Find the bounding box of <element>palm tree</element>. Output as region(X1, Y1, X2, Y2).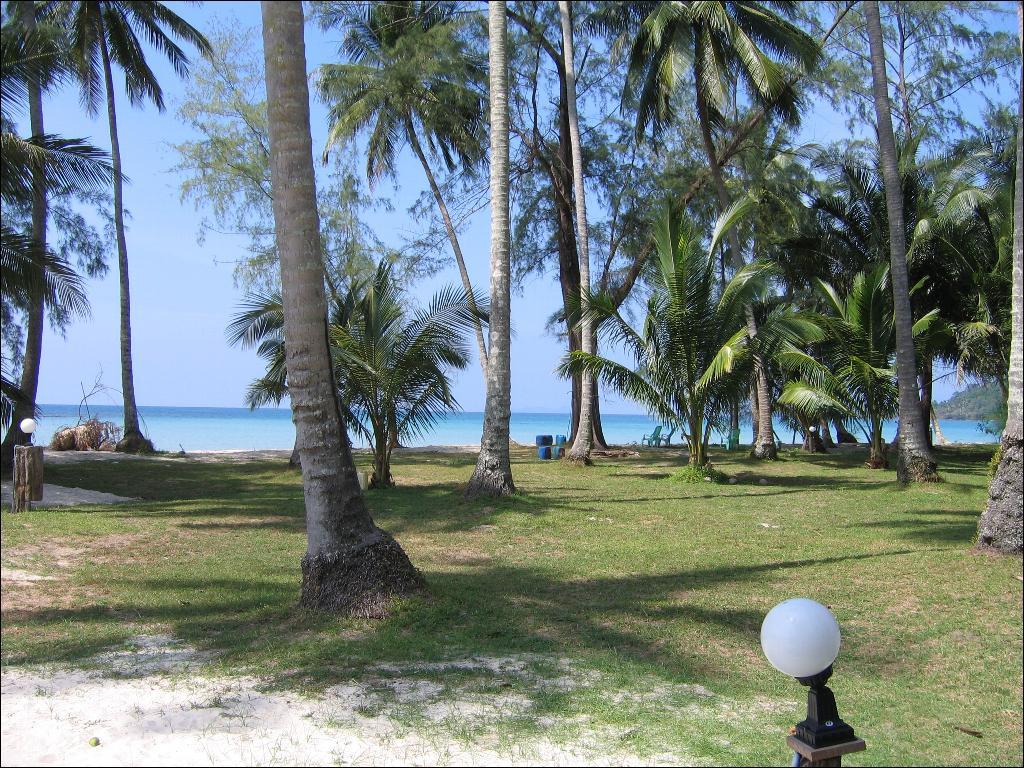
region(27, 15, 207, 497).
